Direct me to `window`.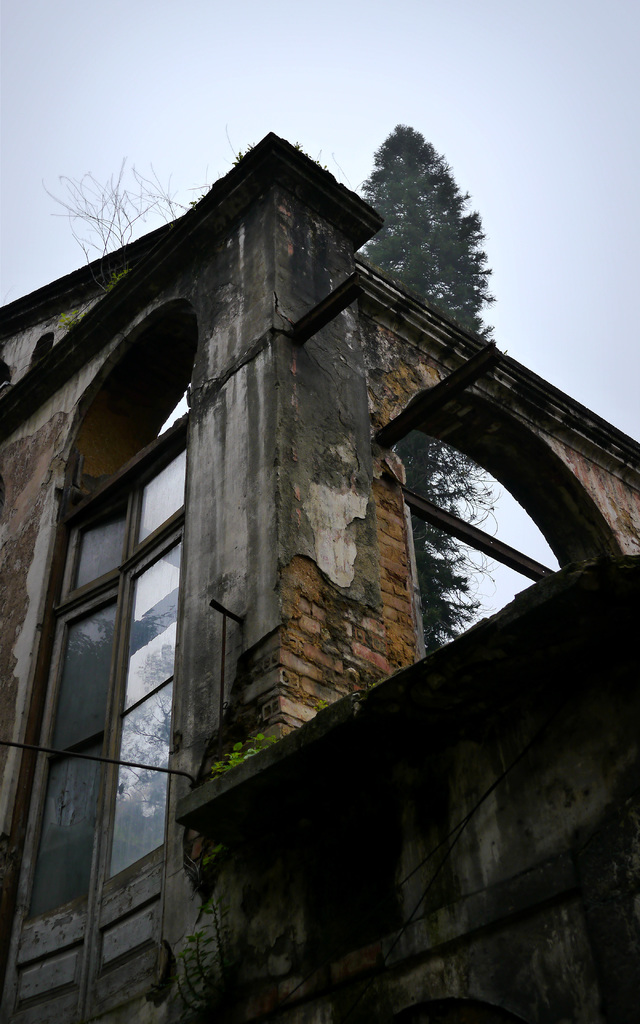
Direction: box(19, 294, 207, 977).
